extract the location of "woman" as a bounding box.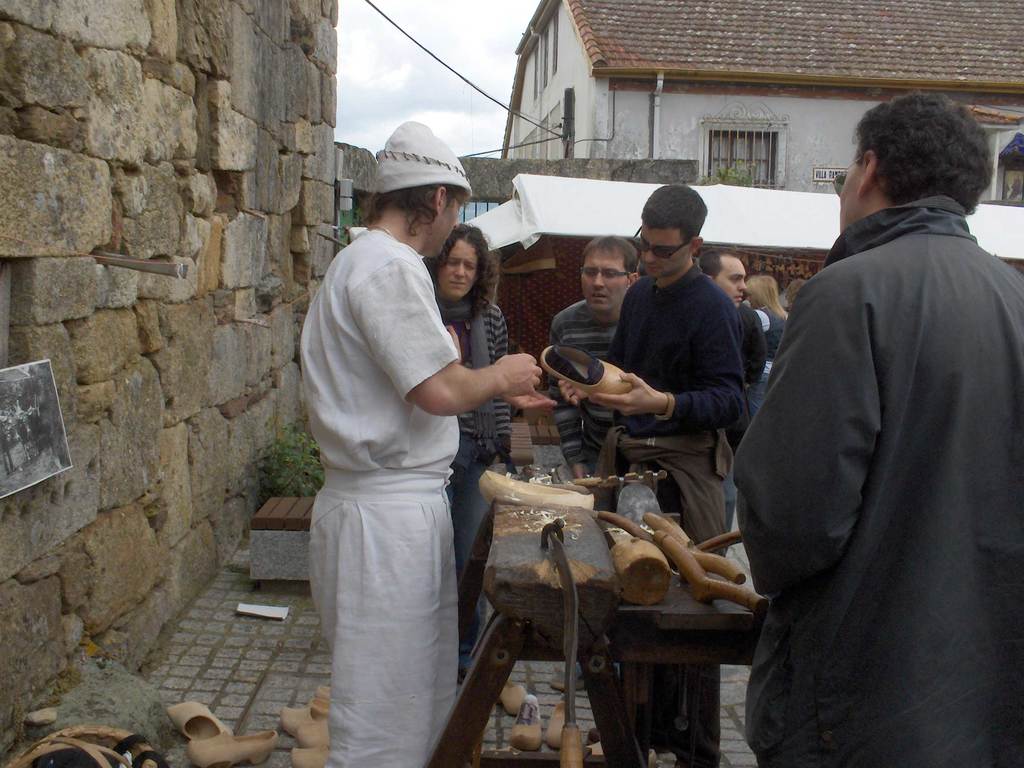
pyautogui.locateOnScreen(422, 222, 508, 683).
